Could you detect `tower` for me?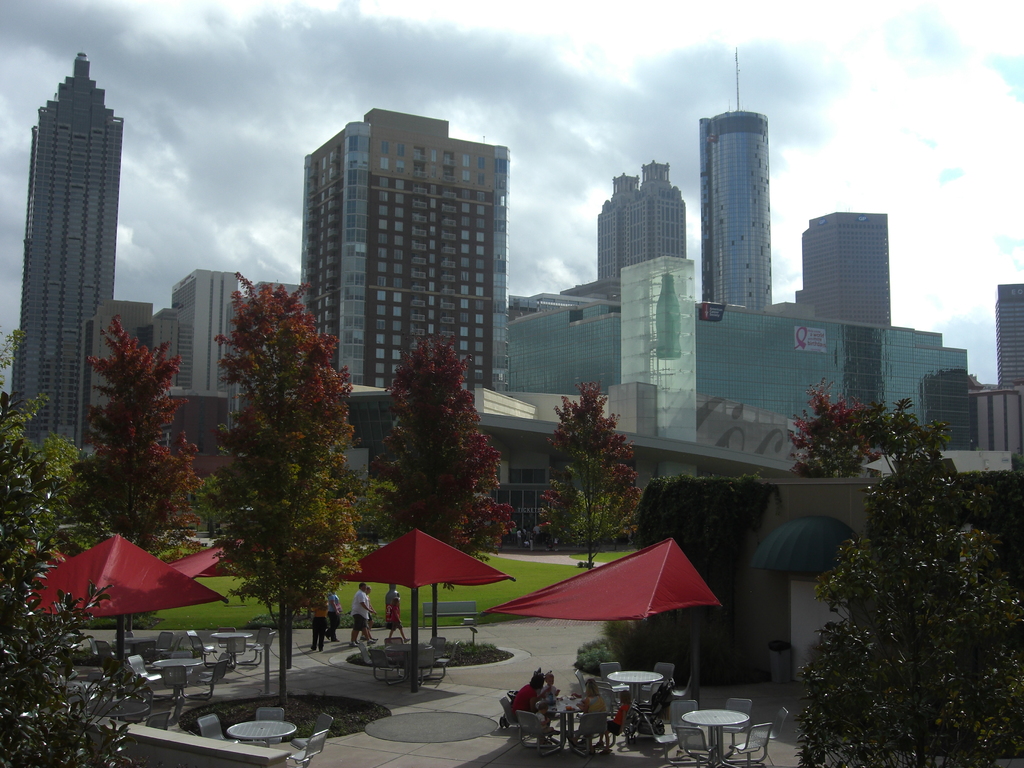
Detection result: (x1=596, y1=161, x2=687, y2=282).
